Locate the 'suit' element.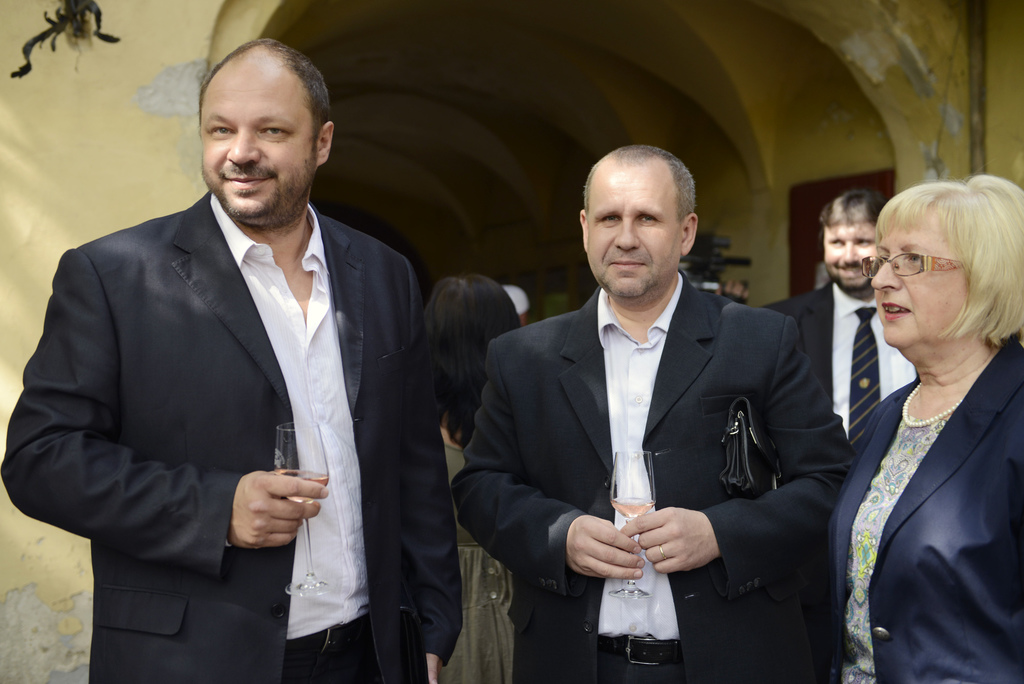
Element bbox: <box>764,279,923,439</box>.
